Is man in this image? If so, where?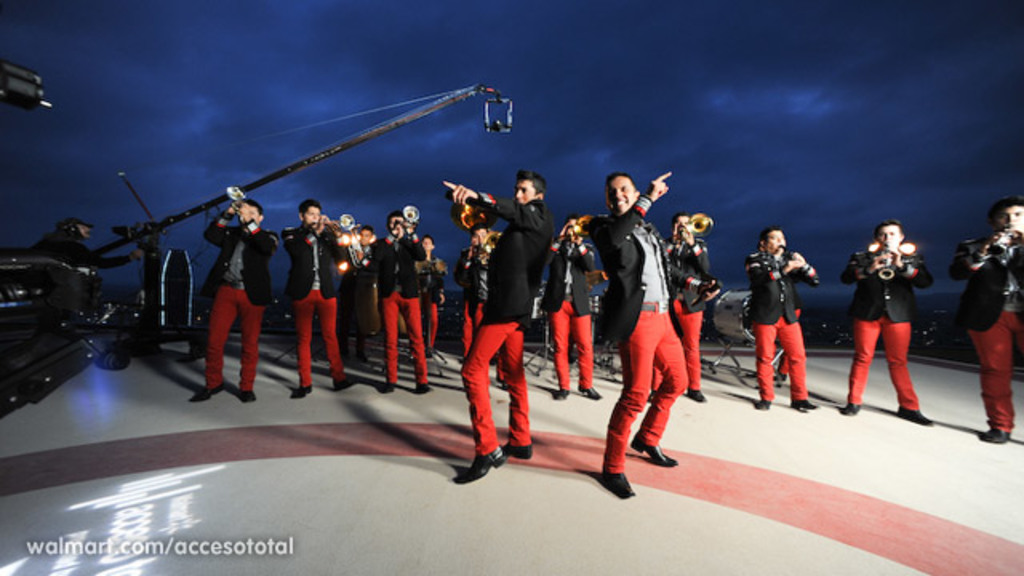
Yes, at (845, 206, 936, 430).
